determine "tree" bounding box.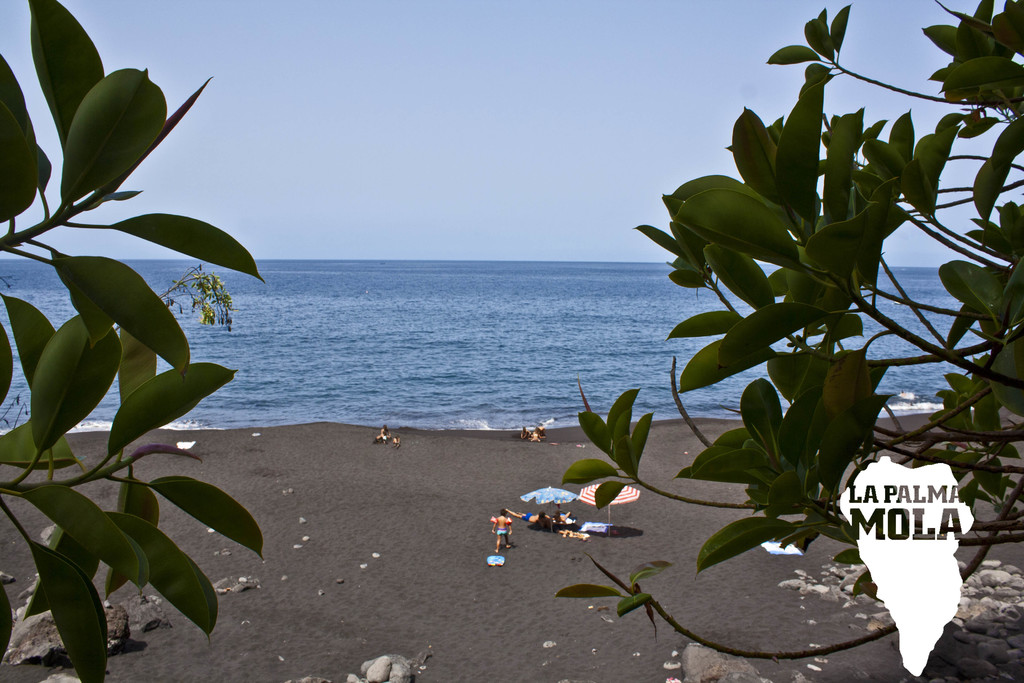
Determined: 6/262/243/431.
